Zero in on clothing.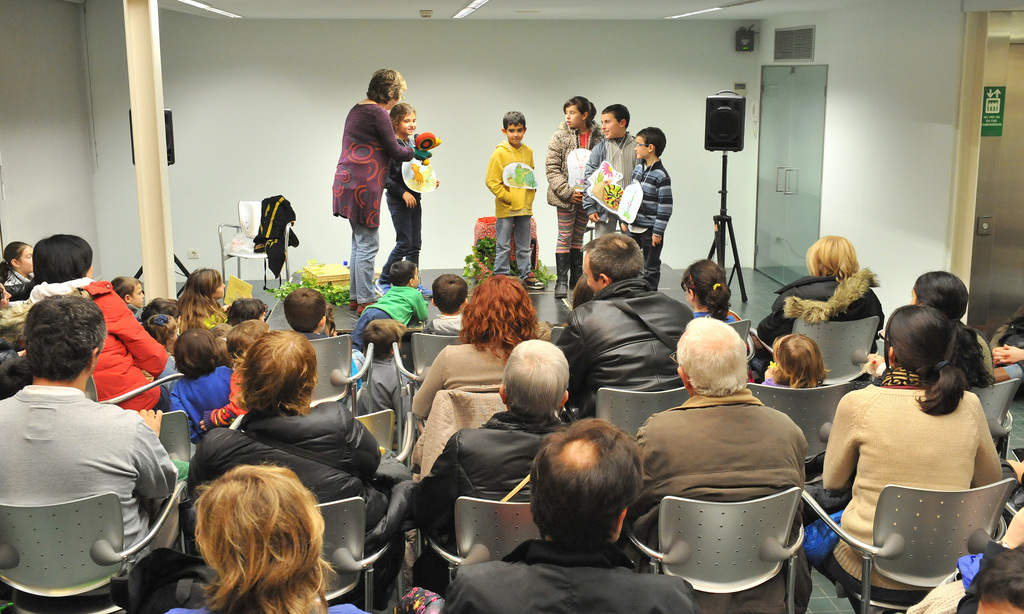
Zeroed in: left=0, top=385, right=171, bottom=555.
